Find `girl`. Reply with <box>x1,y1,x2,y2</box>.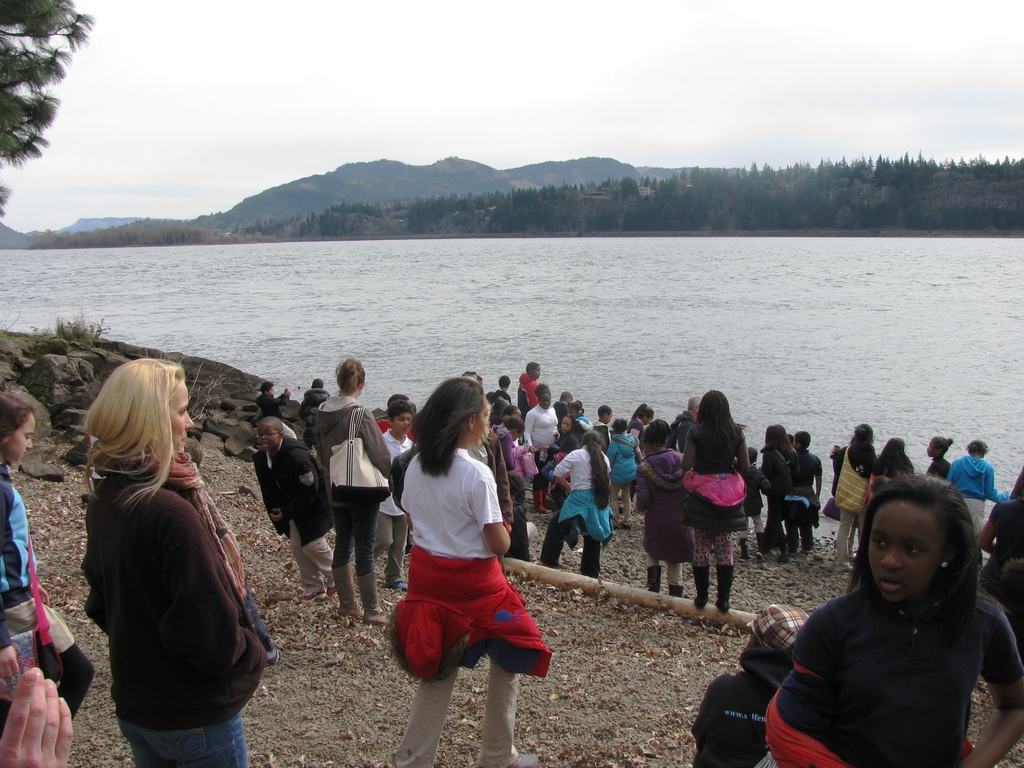
<box>605,413,638,531</box>.
